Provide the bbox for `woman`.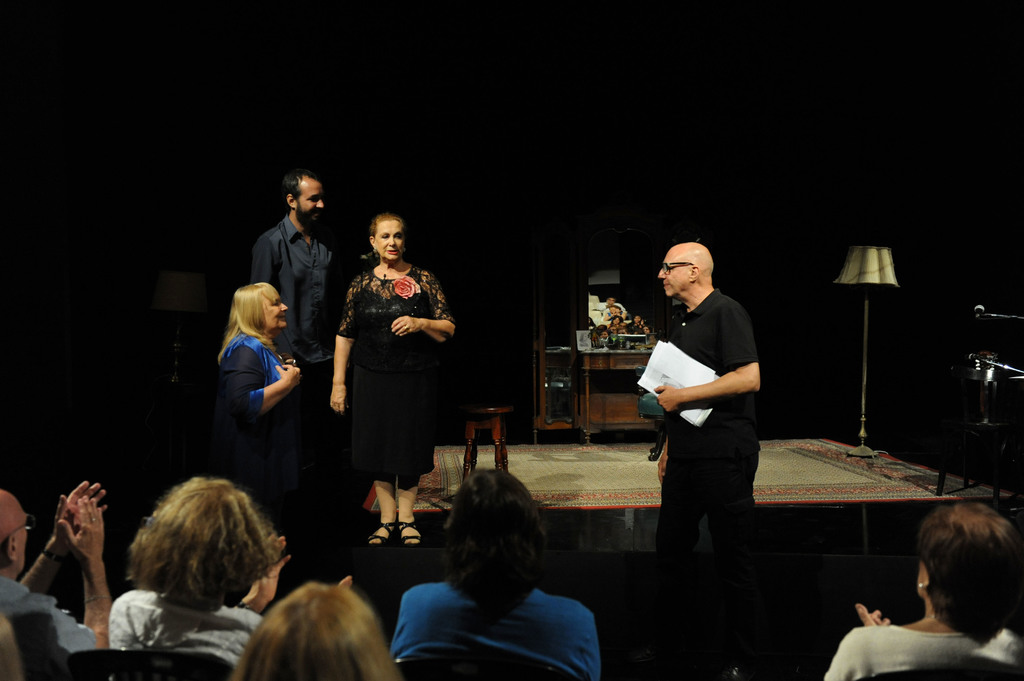
(387,470,600,680).
